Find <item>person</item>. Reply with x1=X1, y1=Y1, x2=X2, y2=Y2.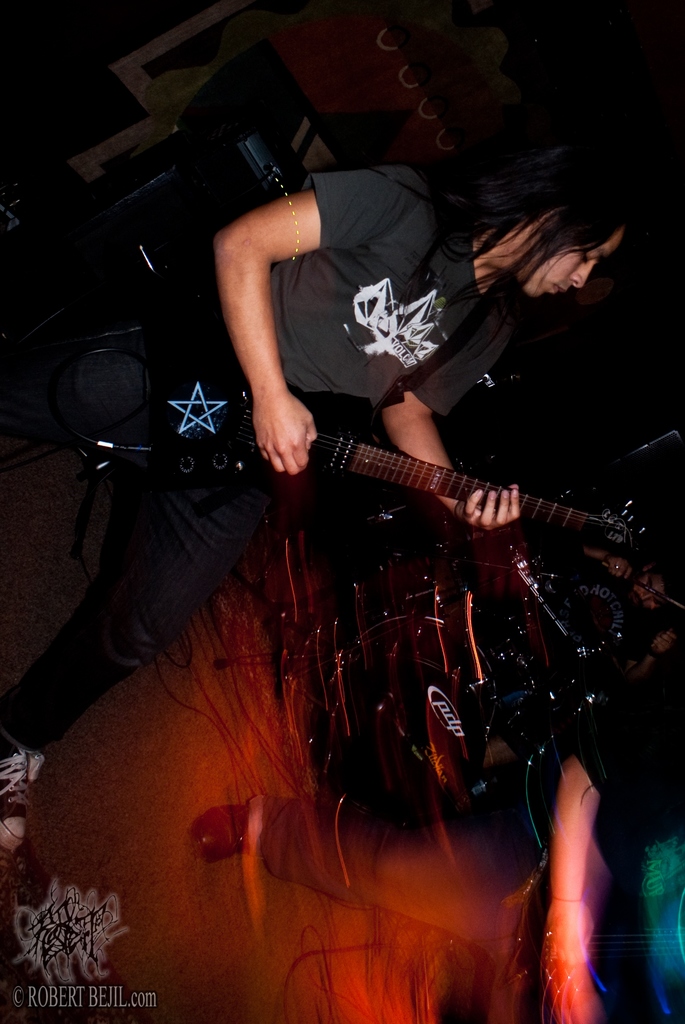
x1=0, y1=141, x2=630, y2=859.
